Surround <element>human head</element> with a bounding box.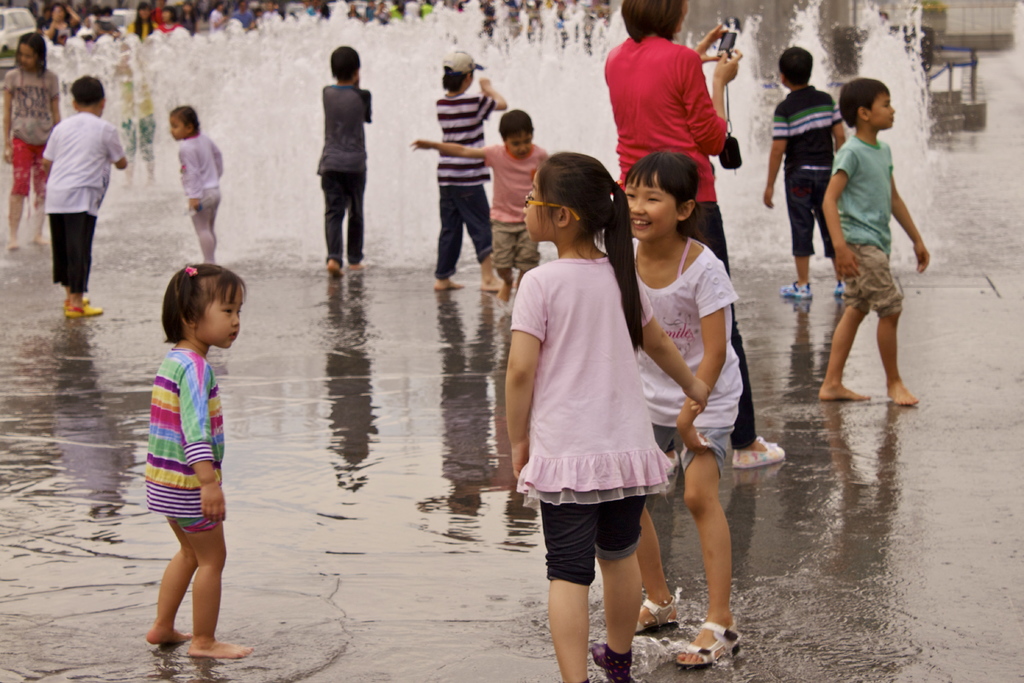
<region>621, 152, 705, 245</region>.
